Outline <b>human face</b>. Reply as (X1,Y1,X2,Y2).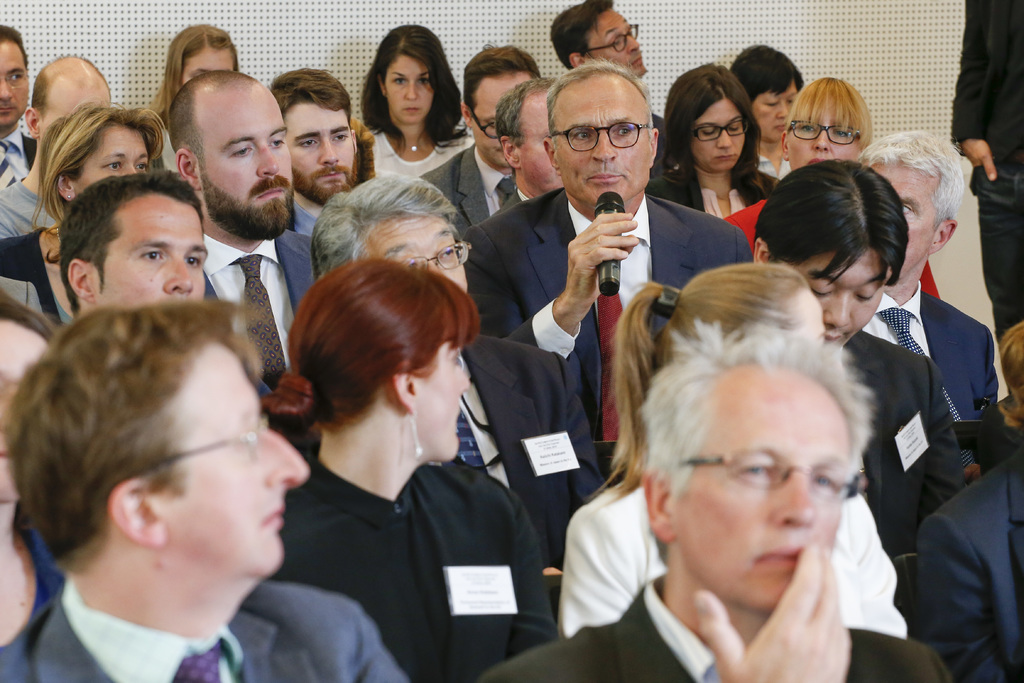
(0,39,30,129).
